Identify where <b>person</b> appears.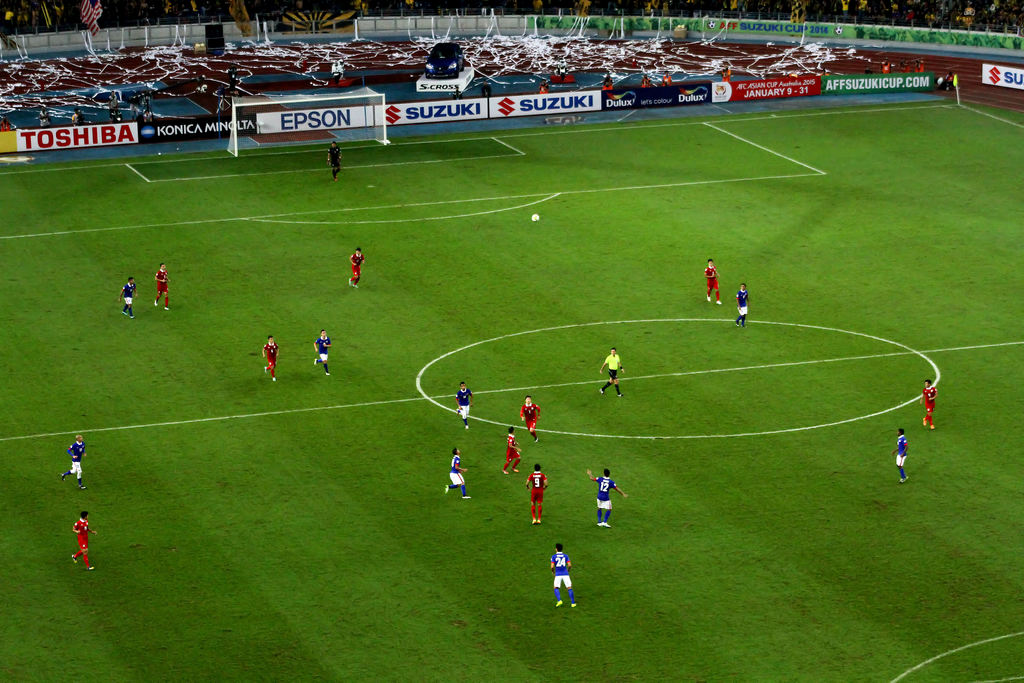
Appears at [left=538, top=78, right=548, bottom=93].
